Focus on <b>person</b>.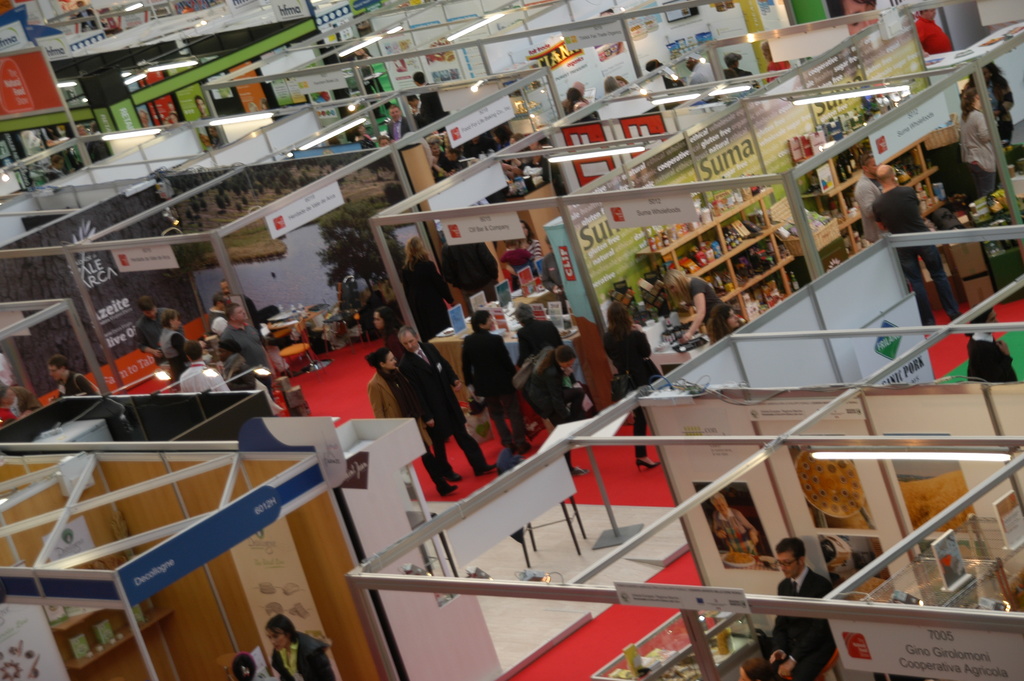
Focused at select_region(368, 347, 460, 496).
